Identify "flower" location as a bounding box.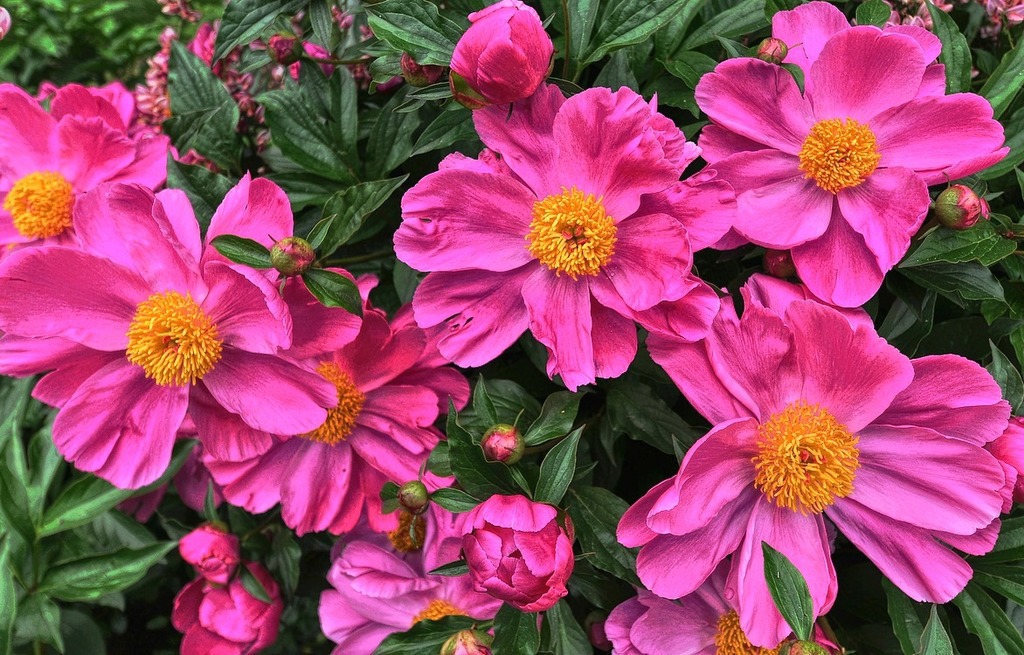
left=0, top=169, right=363, bottom=490.
